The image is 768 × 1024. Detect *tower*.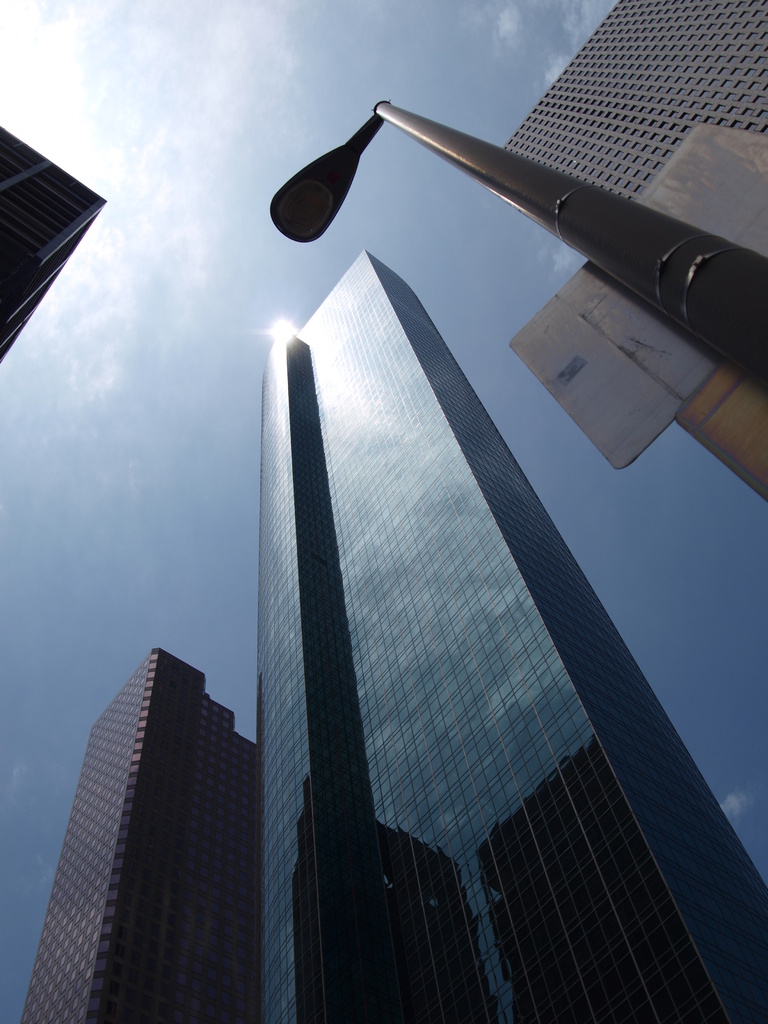
Detection: (504, 0, 767, 253).
